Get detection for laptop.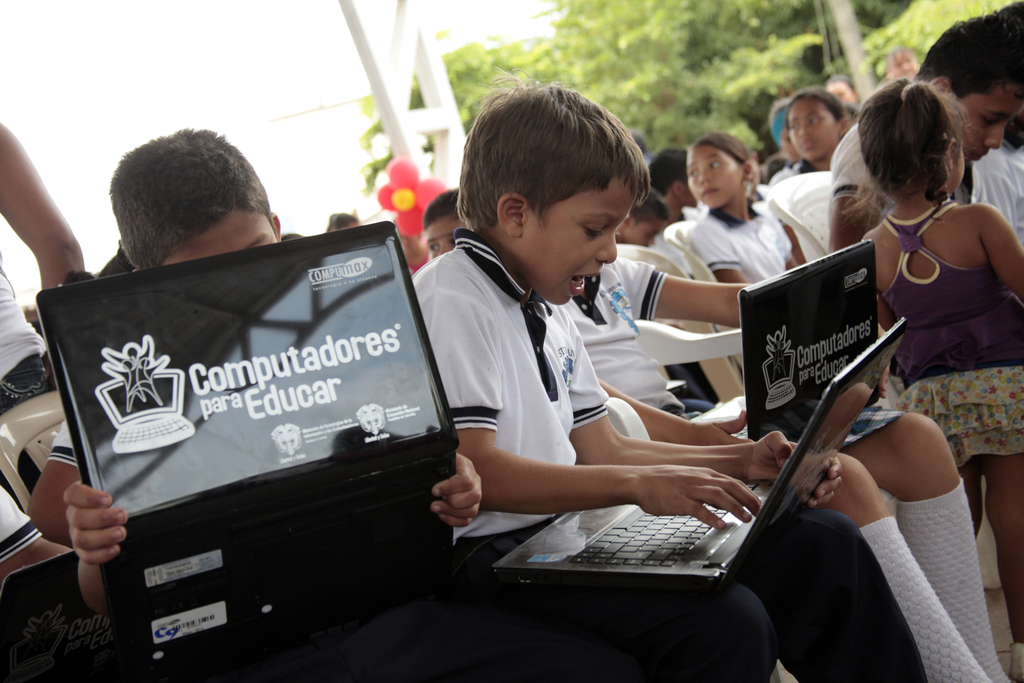
Detection: 0, 550, 115, 682.
